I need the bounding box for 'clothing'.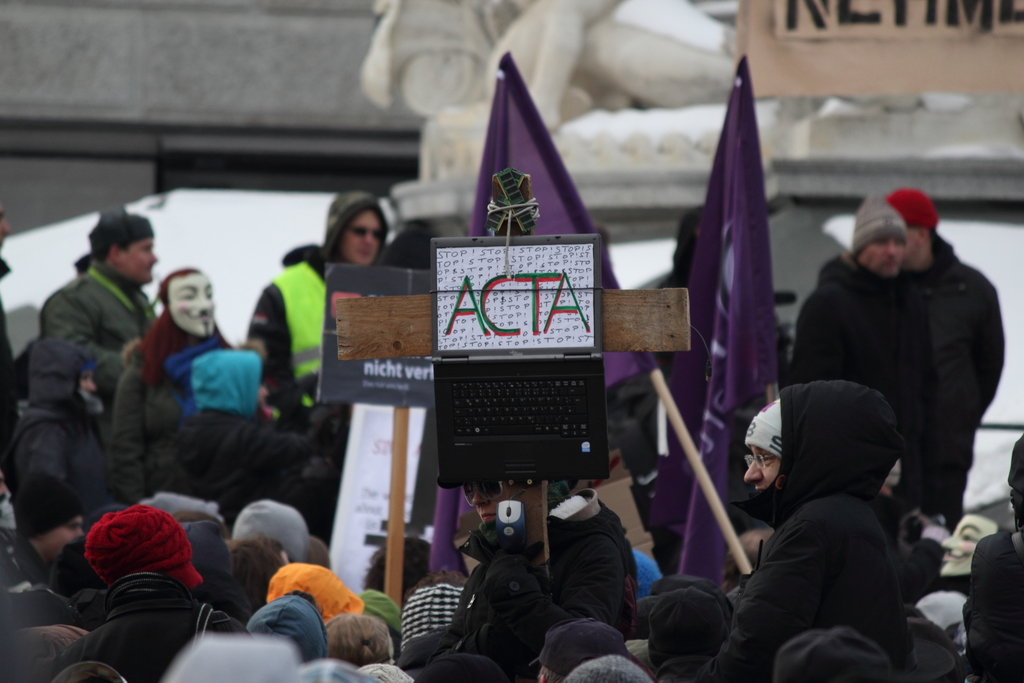
Here it is: bbox=[61, 572, 237, 682].
